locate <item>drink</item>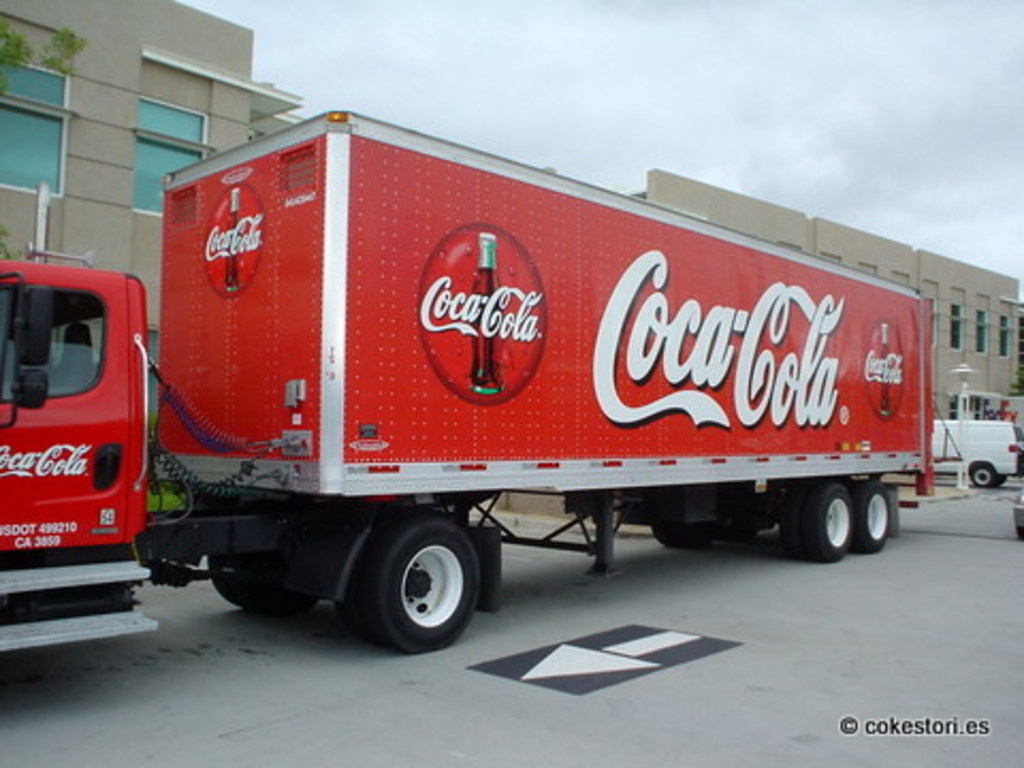
detection(868, 343, 898, 422)
